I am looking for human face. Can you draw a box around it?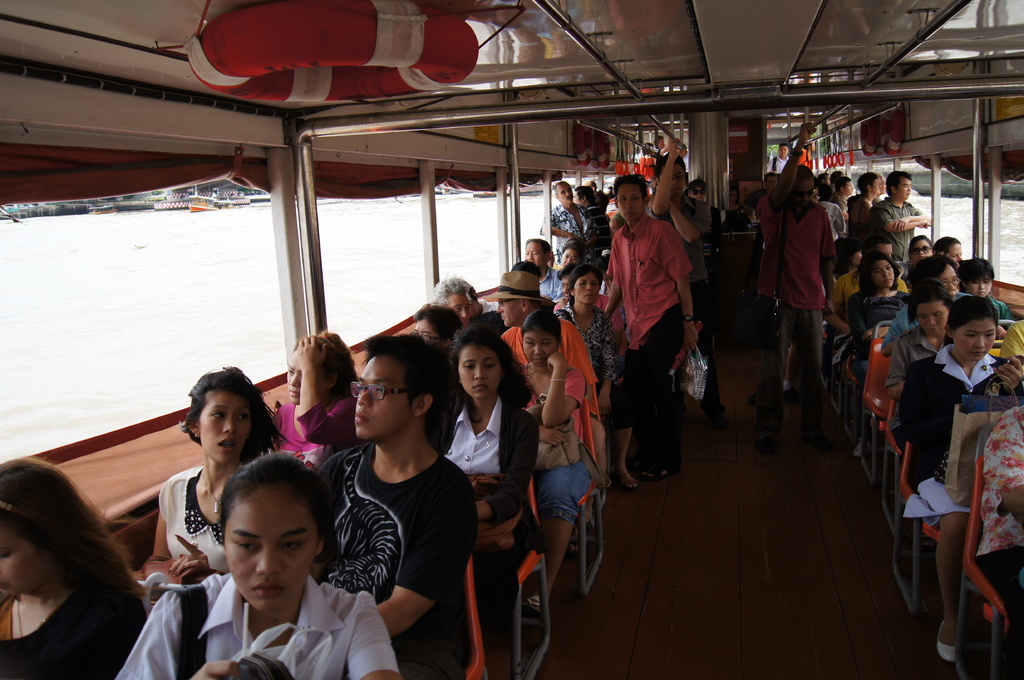
Sure, the bounding box is (353,347,413,441).
